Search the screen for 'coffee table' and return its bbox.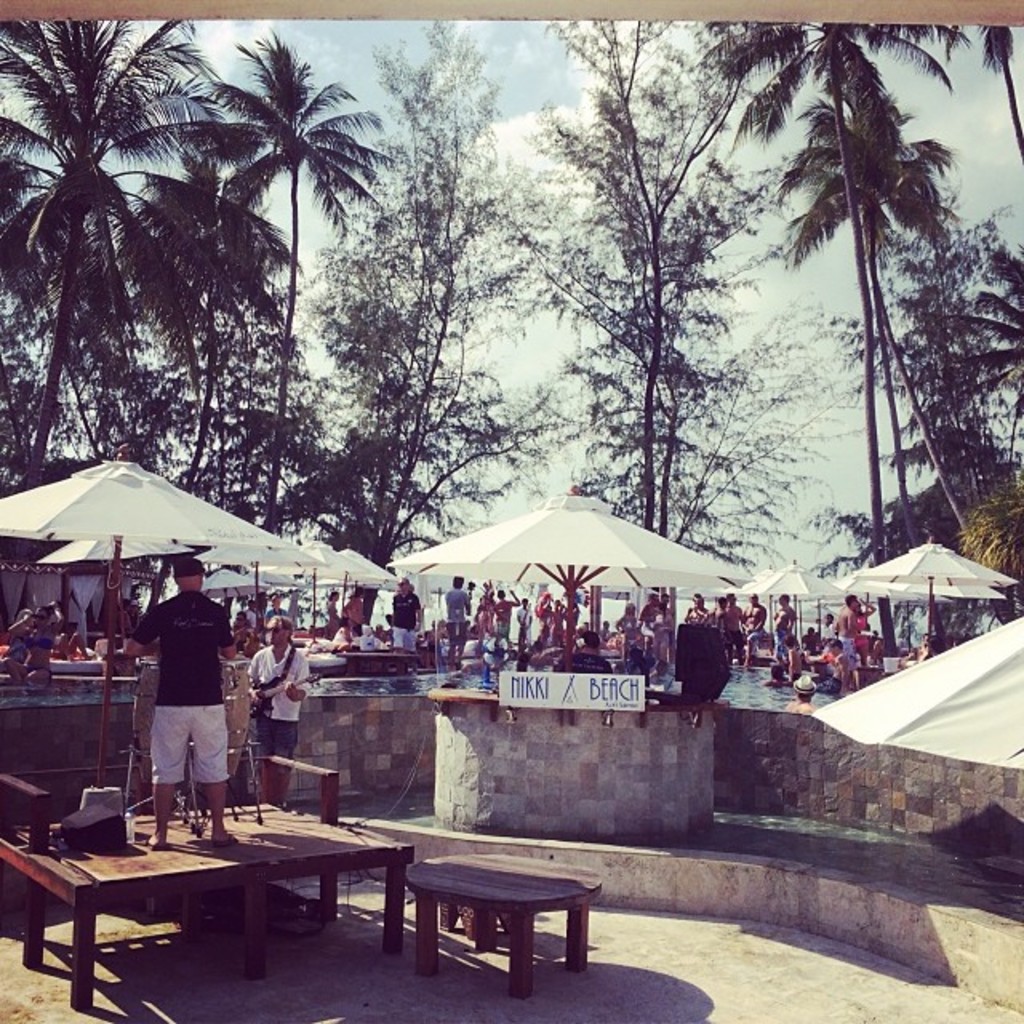
Found: crop(0, 797, 410, 990).
